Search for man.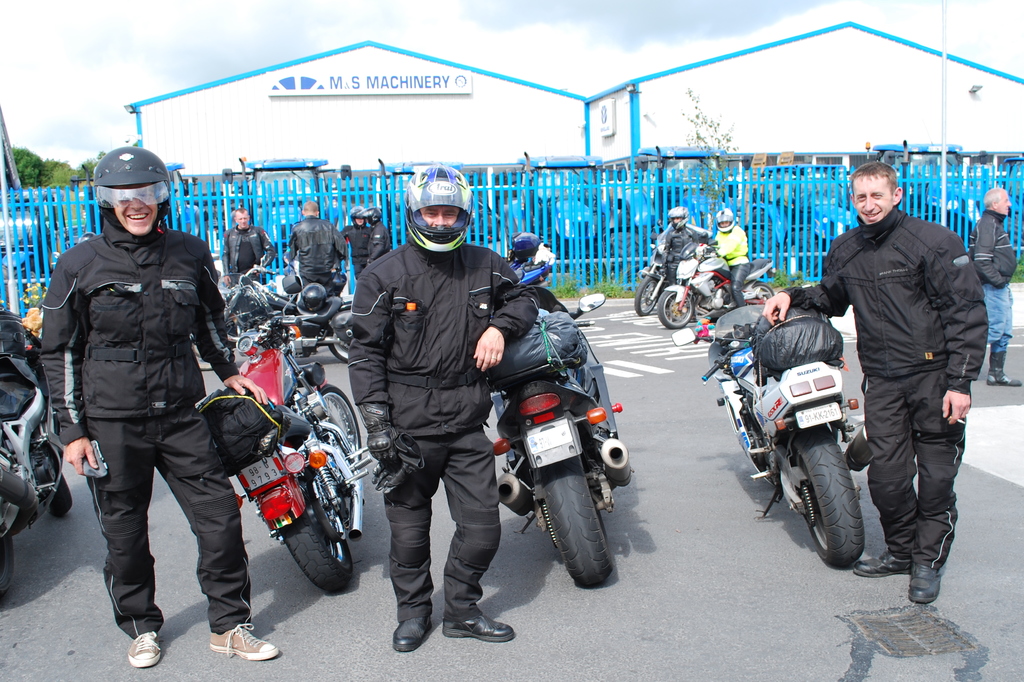
Found at locate(42, 148, 280, 671).
